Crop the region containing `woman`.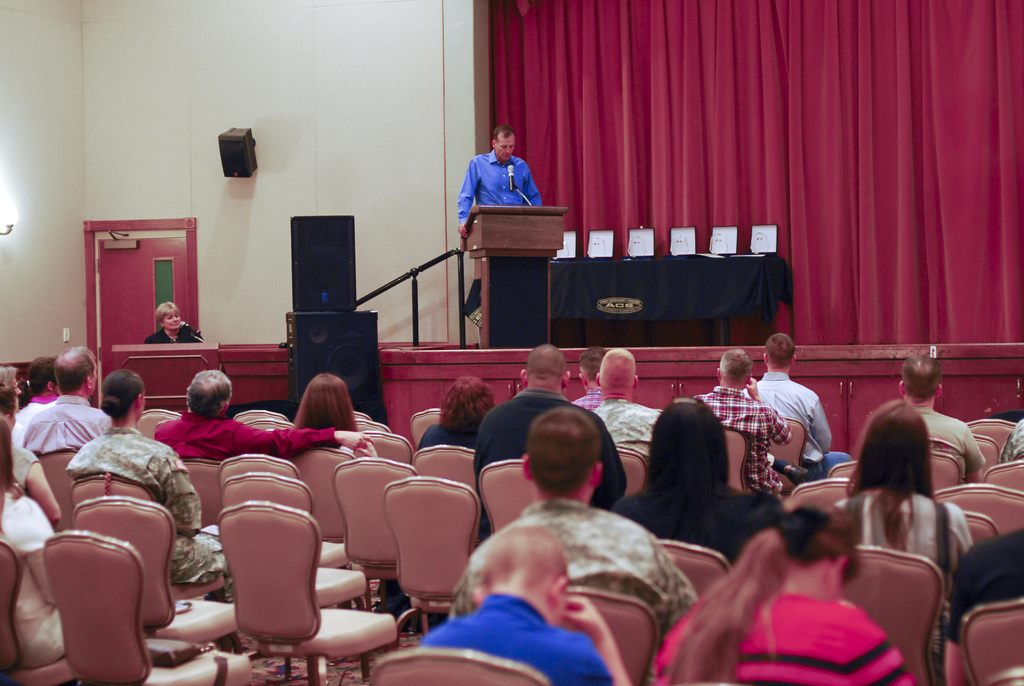
Crop region: rect(144, 298, 203, 344).
